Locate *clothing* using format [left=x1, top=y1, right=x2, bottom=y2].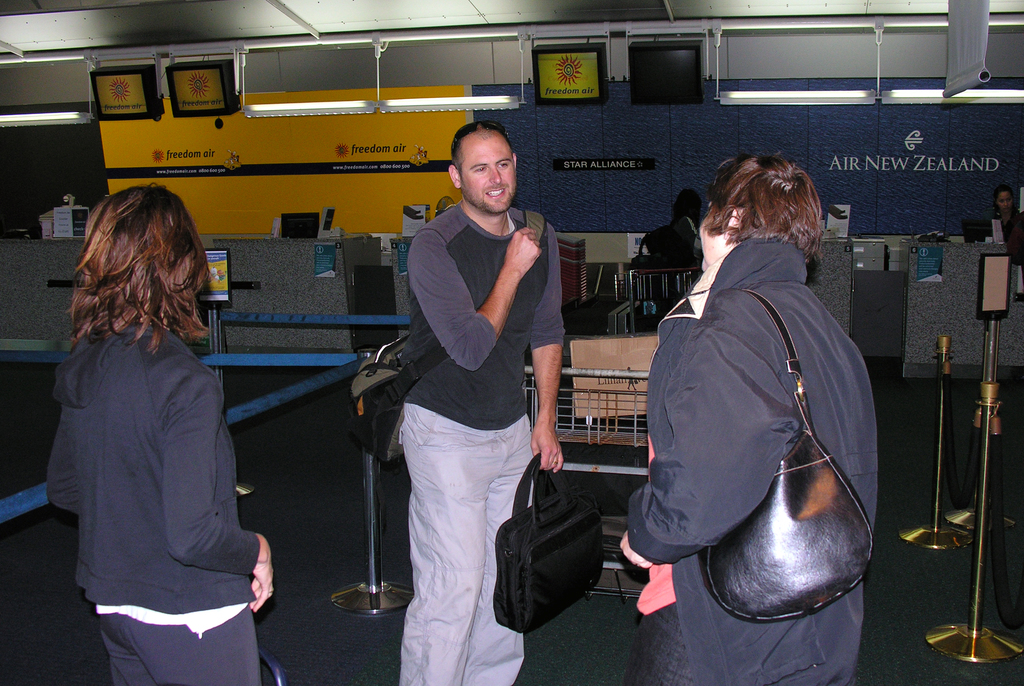
[left=40, top=255, right=276, bottom=682].
